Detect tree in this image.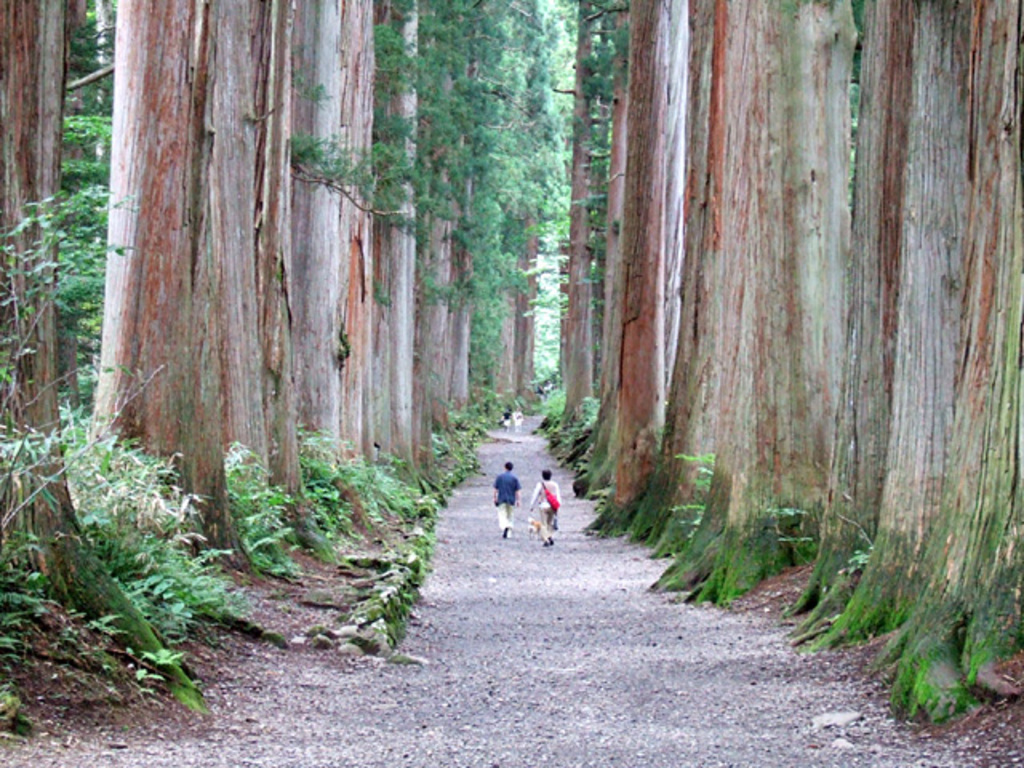
Detection: detection(789, 0, 877, 650).
